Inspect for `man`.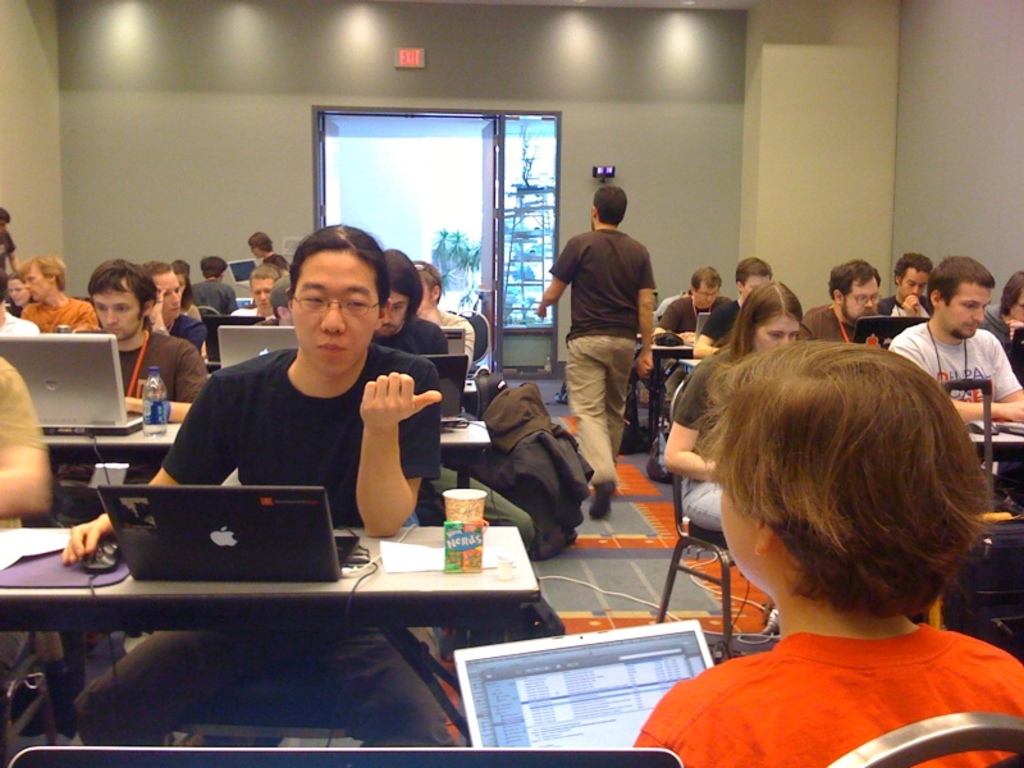
Inspection: region(187, 260, 238, 316).
